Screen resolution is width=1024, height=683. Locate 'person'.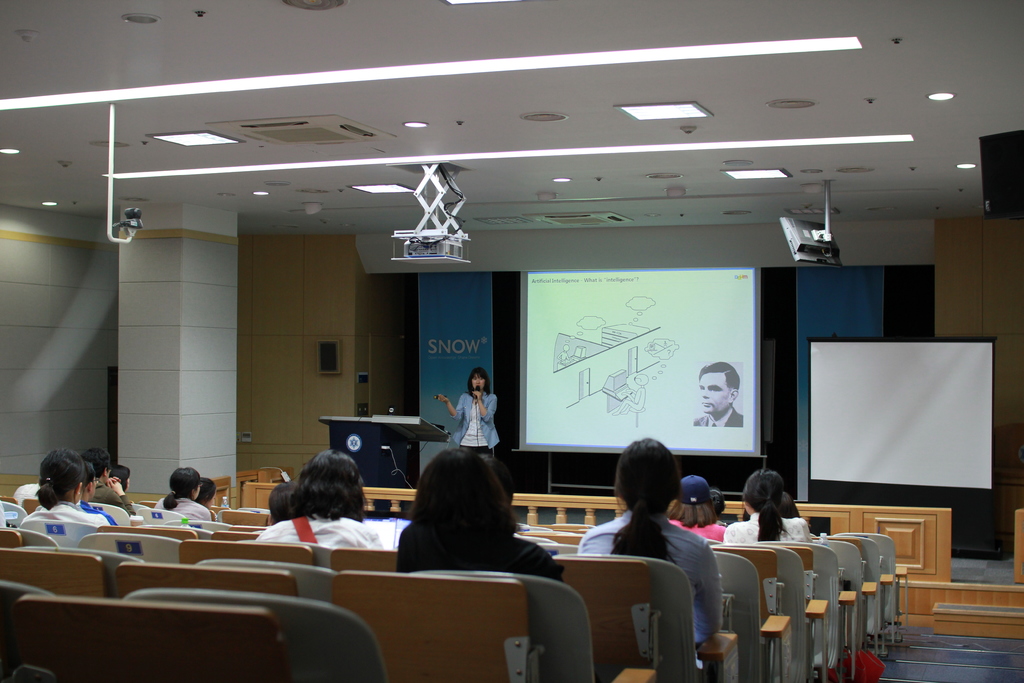
x1=149, y1=464, x2=212, y2=530.
